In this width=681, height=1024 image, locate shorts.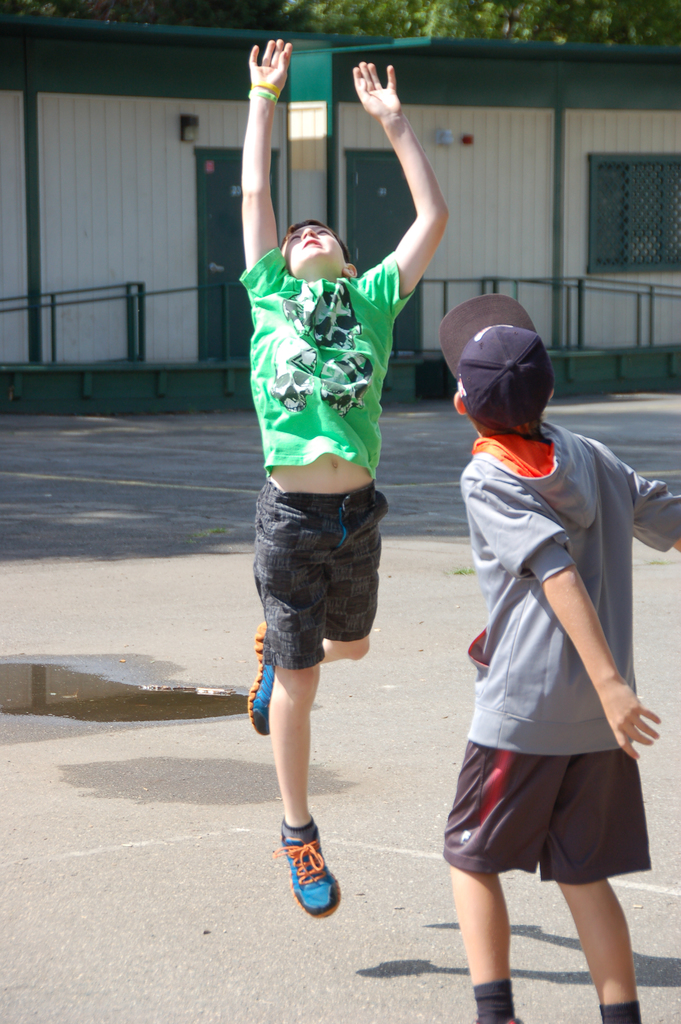
Bounding box: 254:478:387:672.
